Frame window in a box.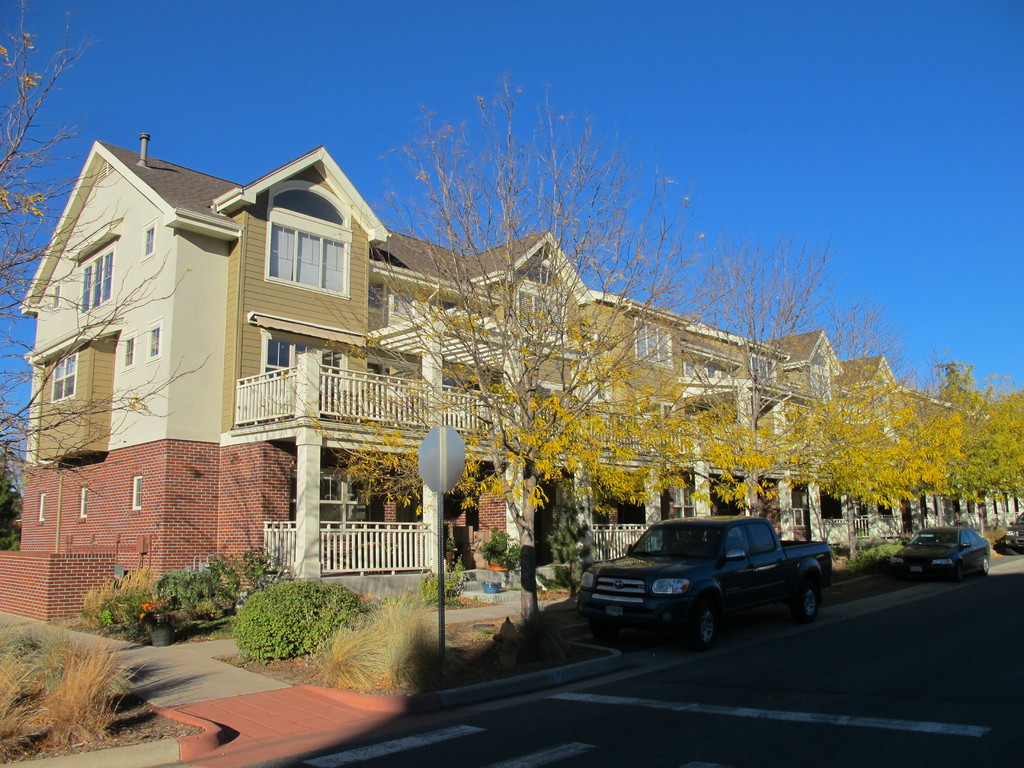
(392, 290, 417, 319).
